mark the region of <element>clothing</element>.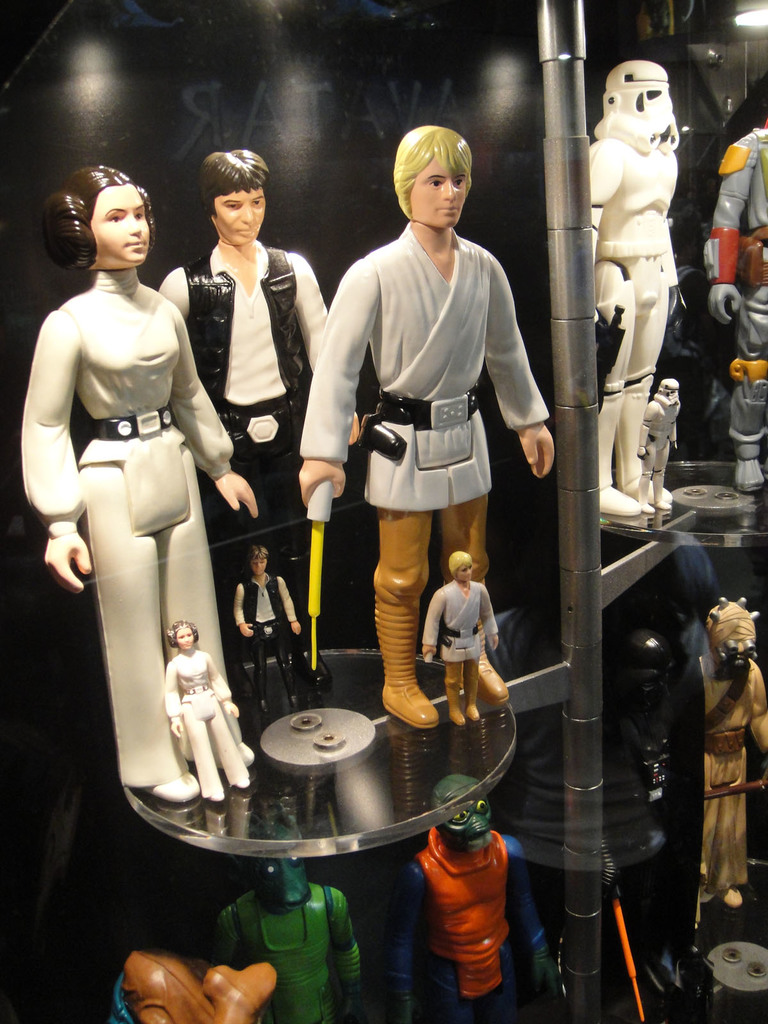
Region: 27 270 236 788.
